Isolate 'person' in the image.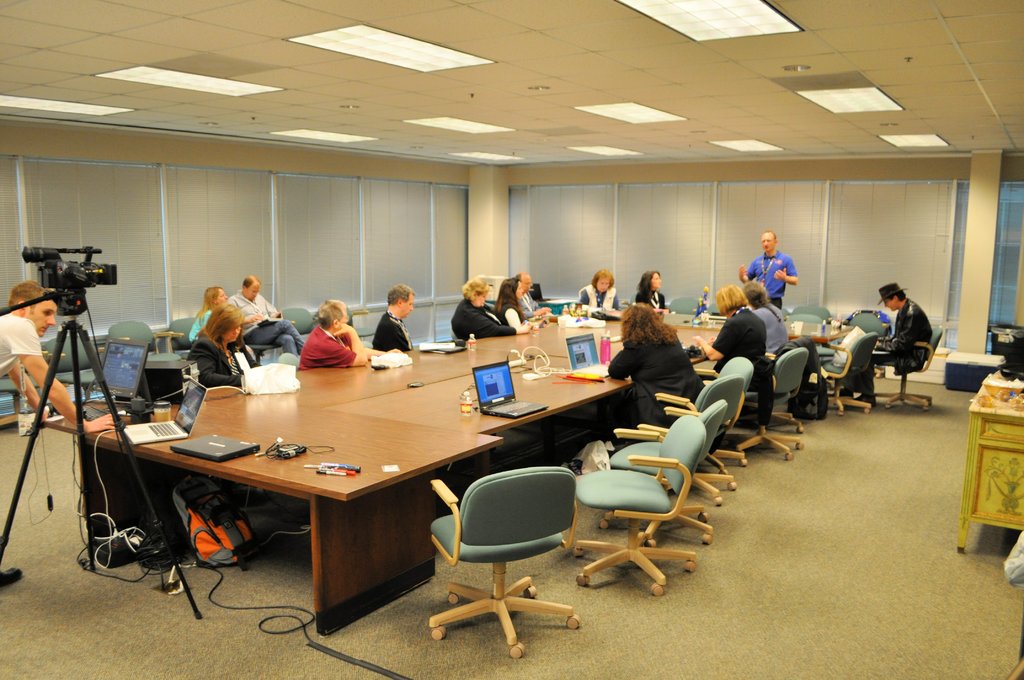
Isolated region: 738 275 792 366.
